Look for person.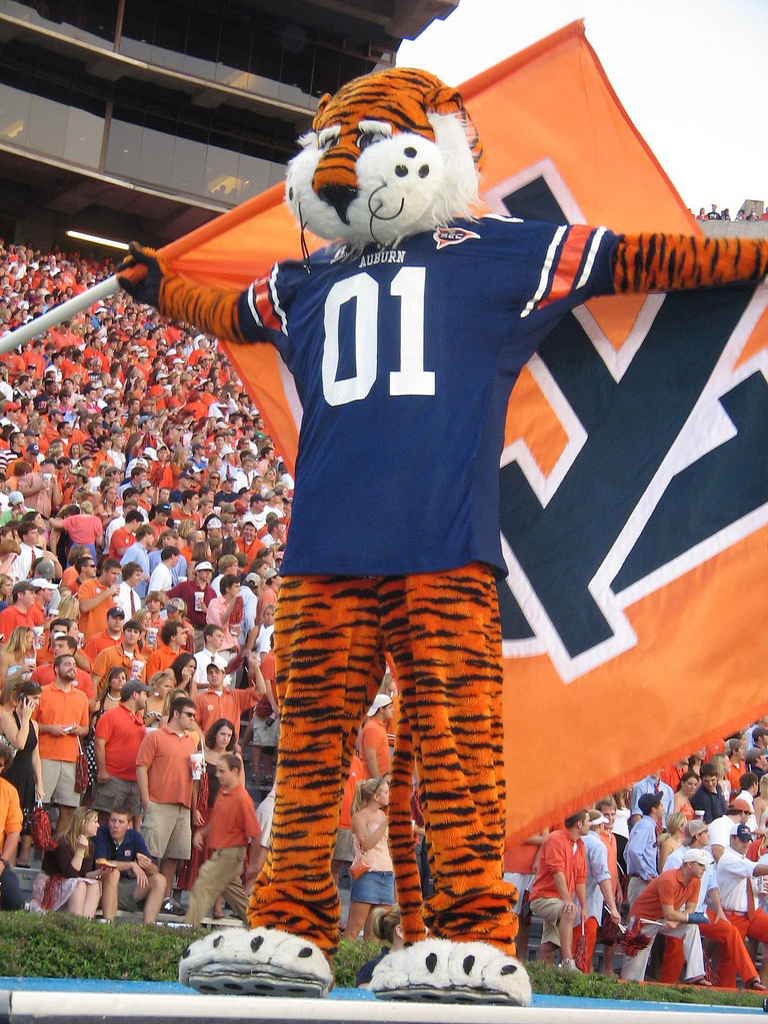
Found: x1=232, y1=521, x2=268, y2=565.
